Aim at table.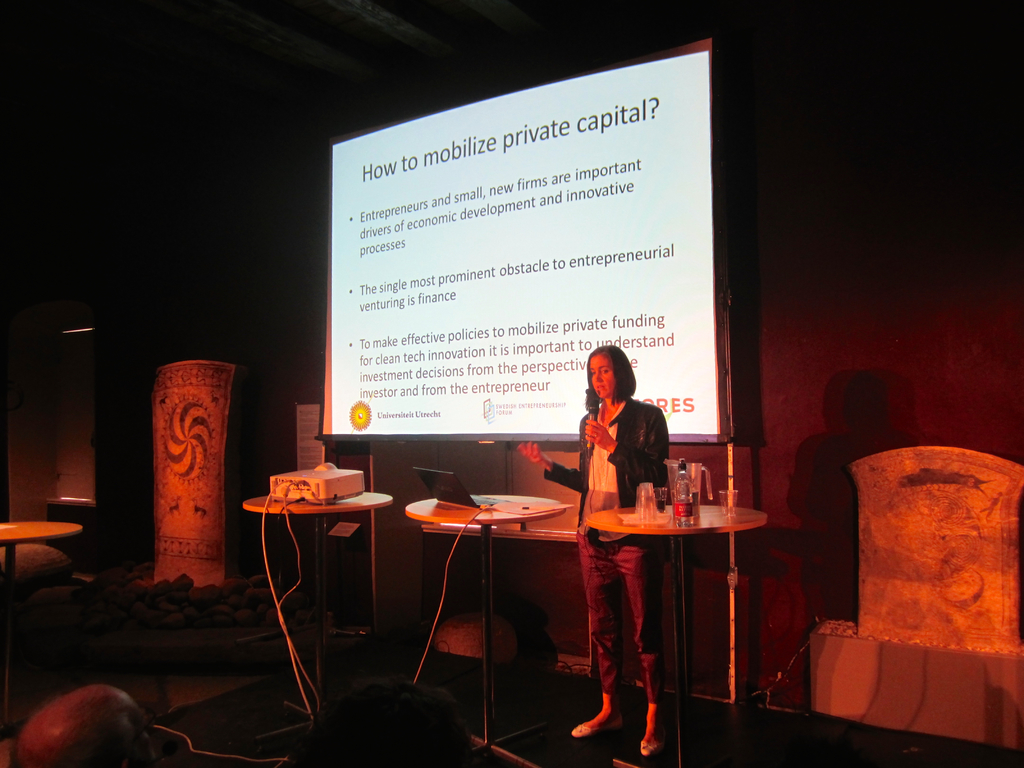
Aimed at <bbox>405, 493, 568, 767</bbox>.
